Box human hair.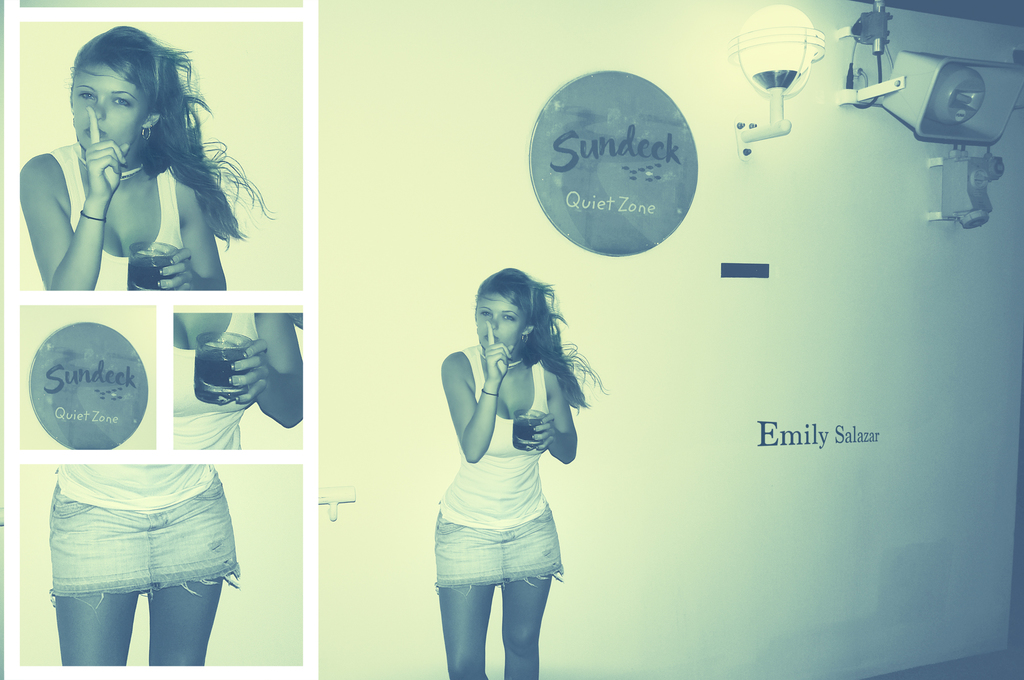
region(476, 267, 607, 415).
